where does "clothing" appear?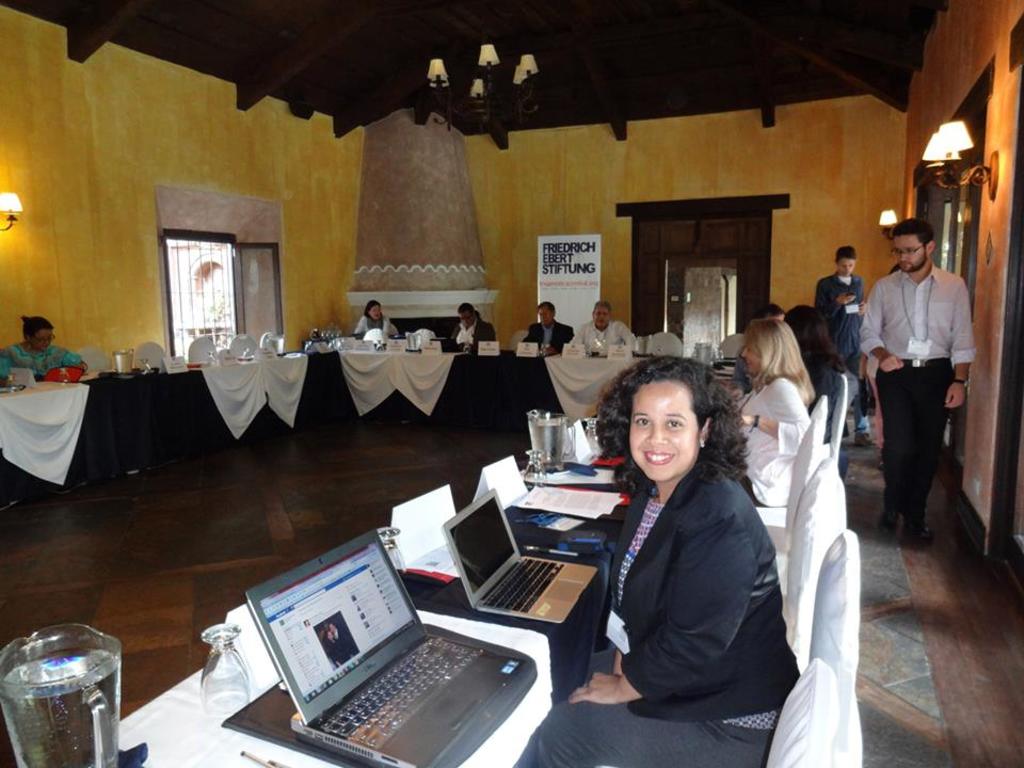
Appears at 356 303 391 342.
